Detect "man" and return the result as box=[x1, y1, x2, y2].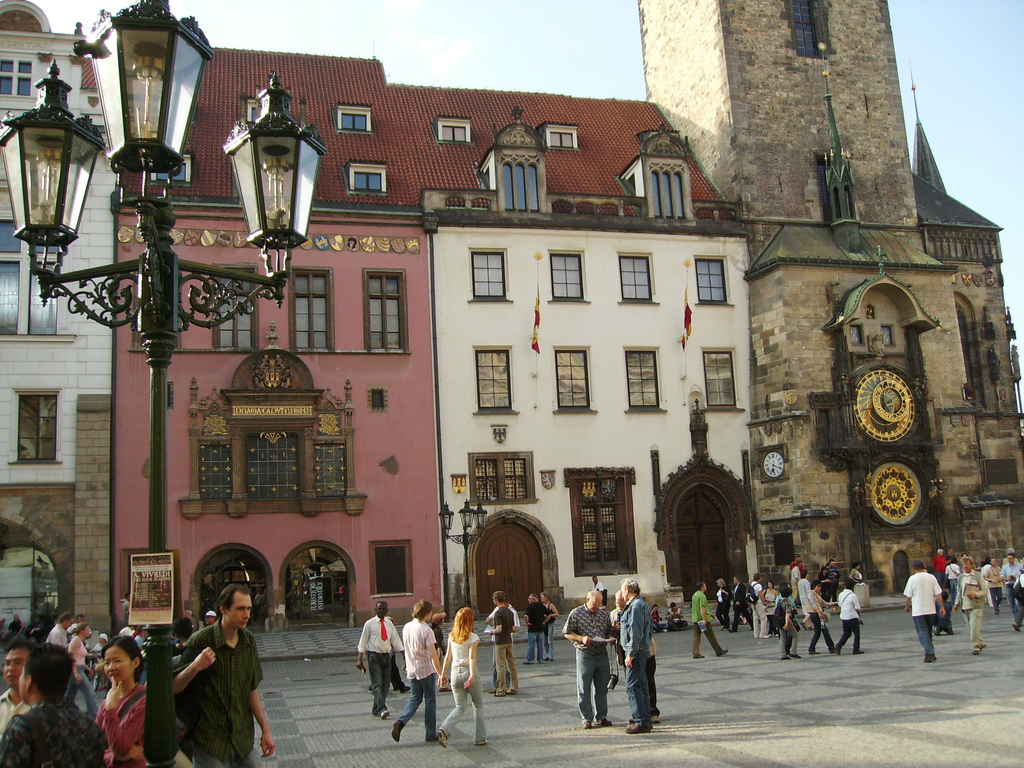
box=[932, 547, 945, 586].
